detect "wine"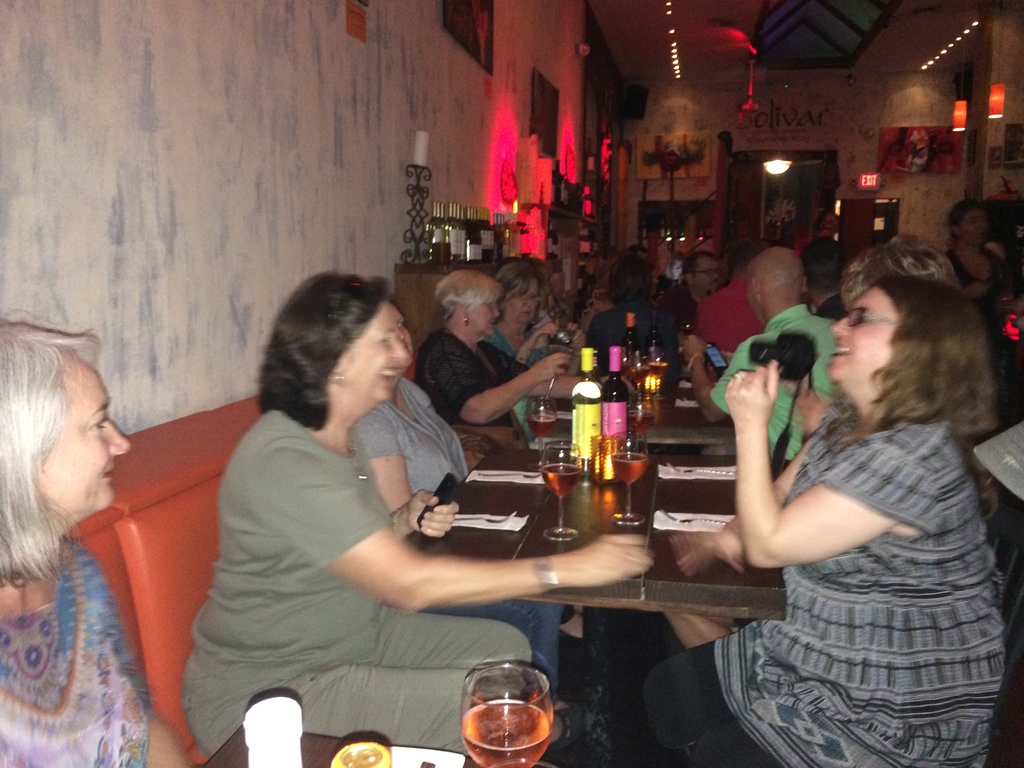
578 225 598 255
